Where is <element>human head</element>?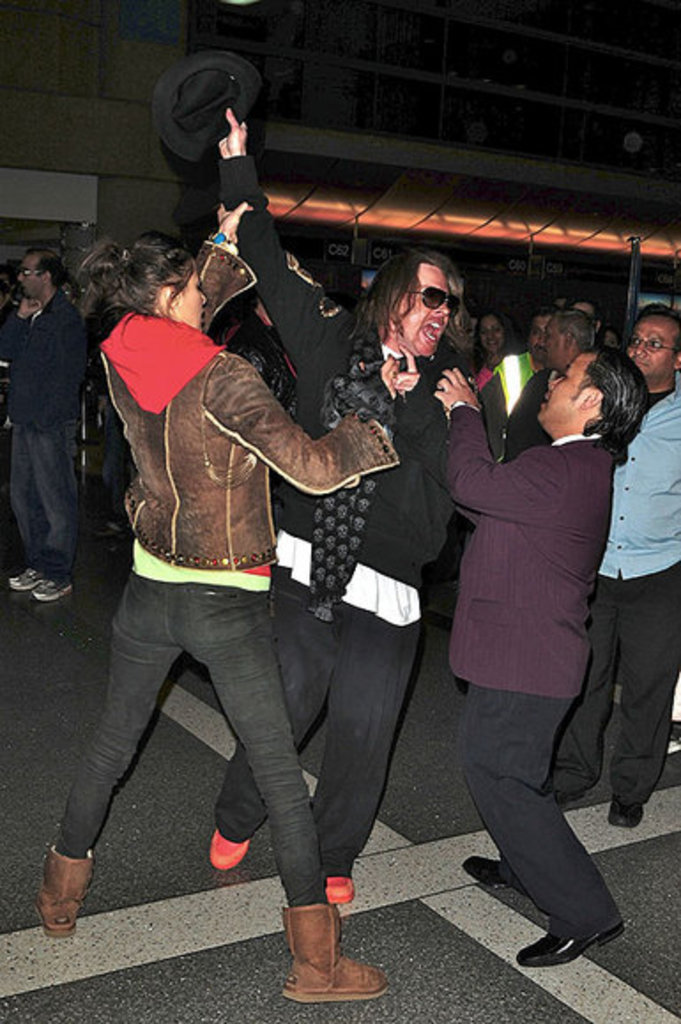
<region>354, 246, 479, 355</region>.
